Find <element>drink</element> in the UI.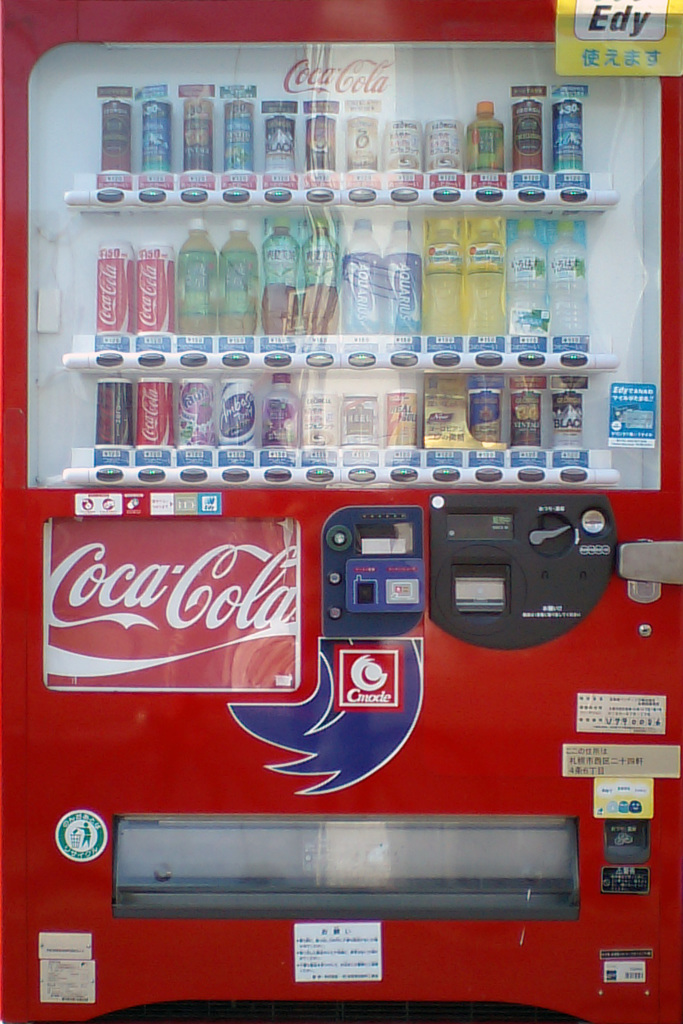
UI element at crop(176, 220, 215, 339).
